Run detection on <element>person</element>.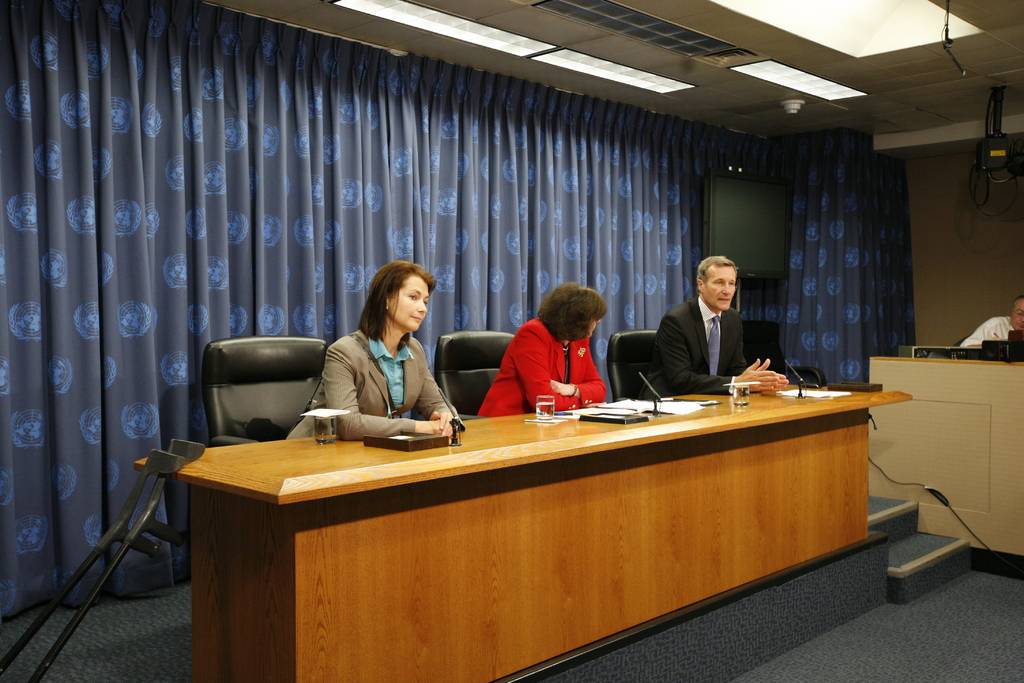
Result: (x1=289, y1=259, x2=473, y2=440).
